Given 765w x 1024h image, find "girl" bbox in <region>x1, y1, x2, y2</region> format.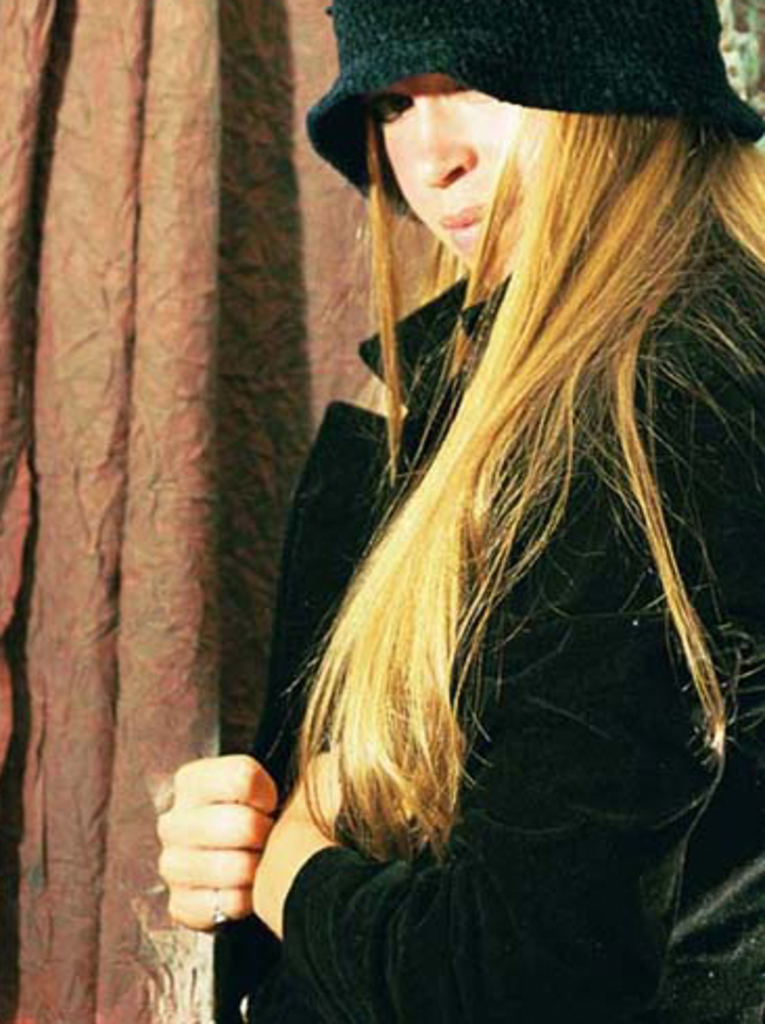
<region>159, 0, 763, 1022</region>.
